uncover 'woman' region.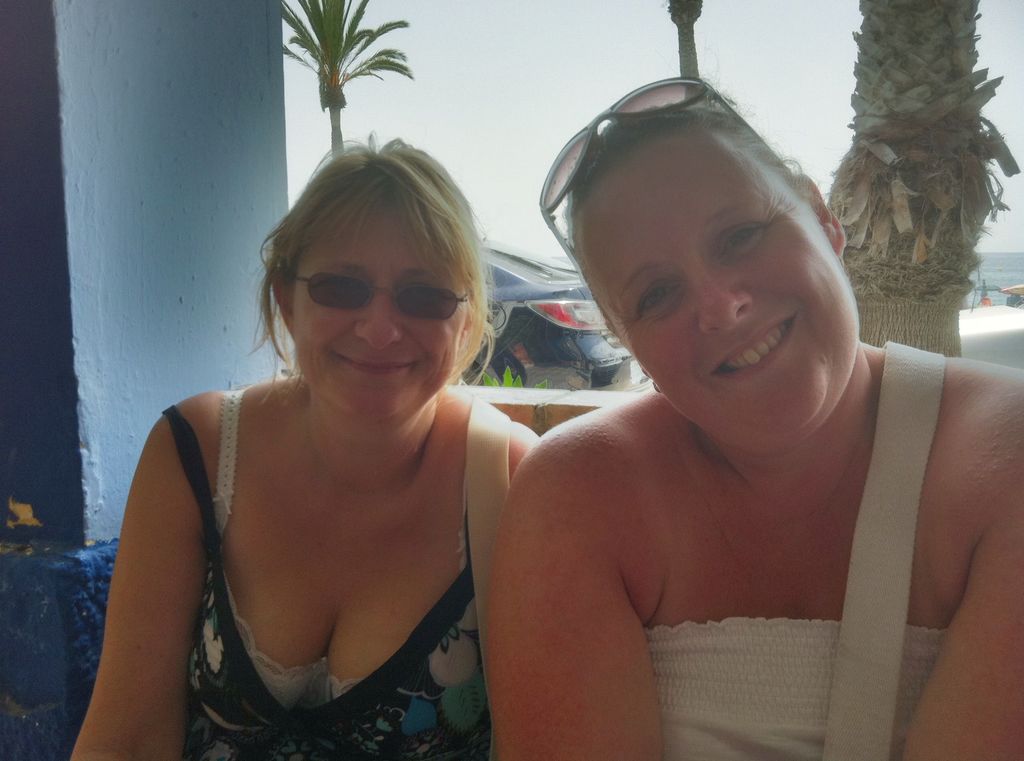
Uncovered: x1=88, y1=120, x2=586, y2=754.
